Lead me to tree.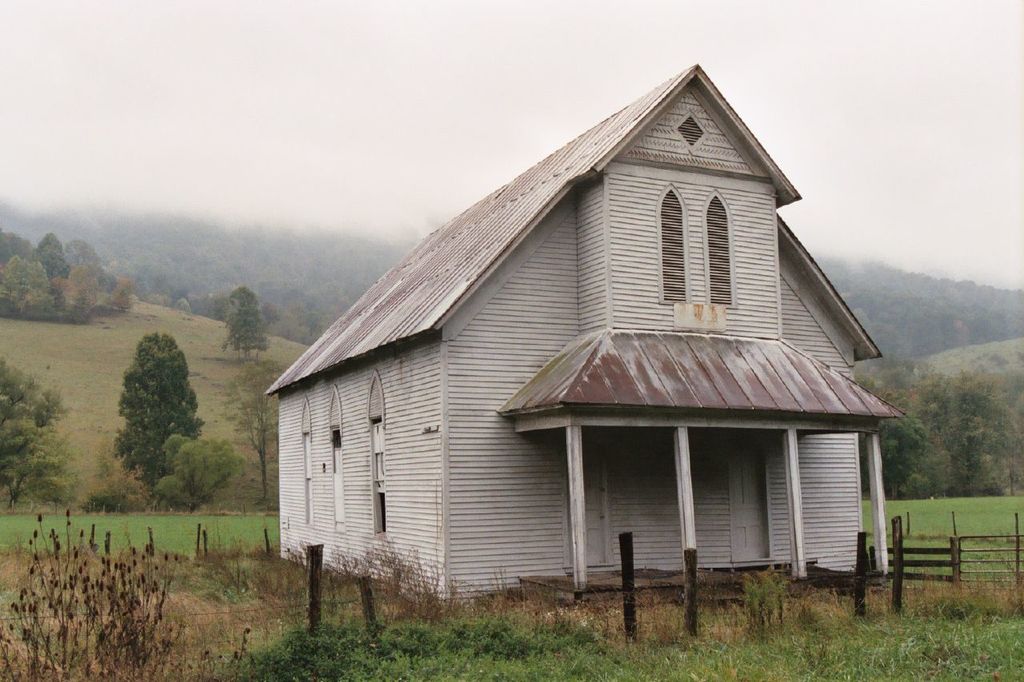
Lead to locate(0, 349, 66, 511).
